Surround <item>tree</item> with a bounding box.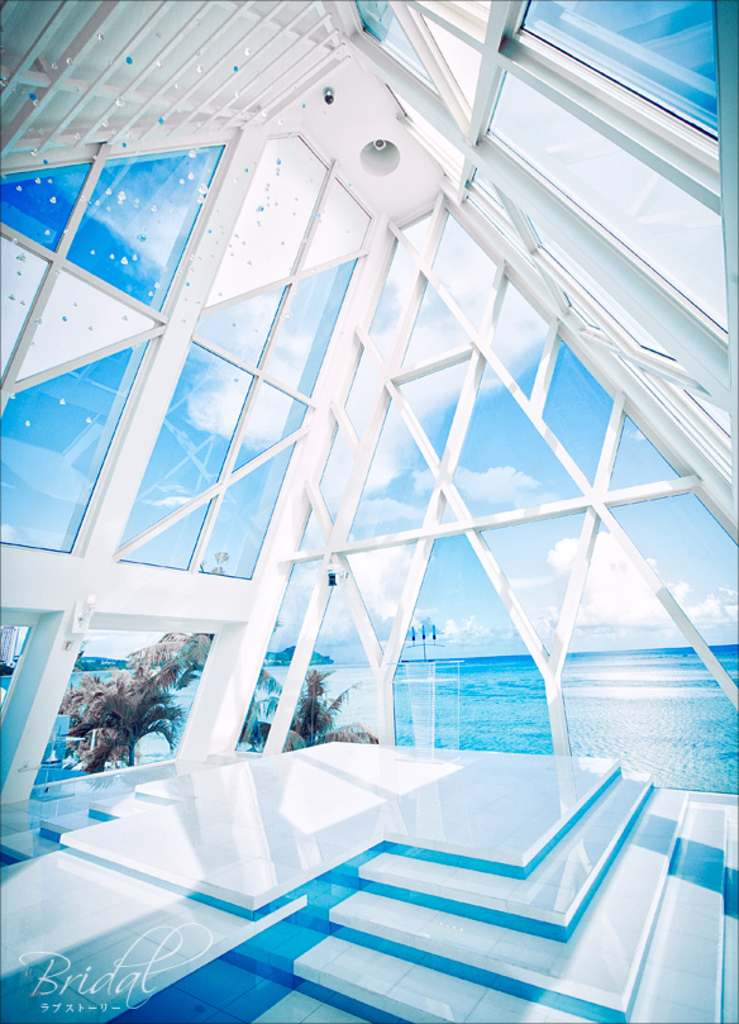
rect(47, 629, 199, 781).
